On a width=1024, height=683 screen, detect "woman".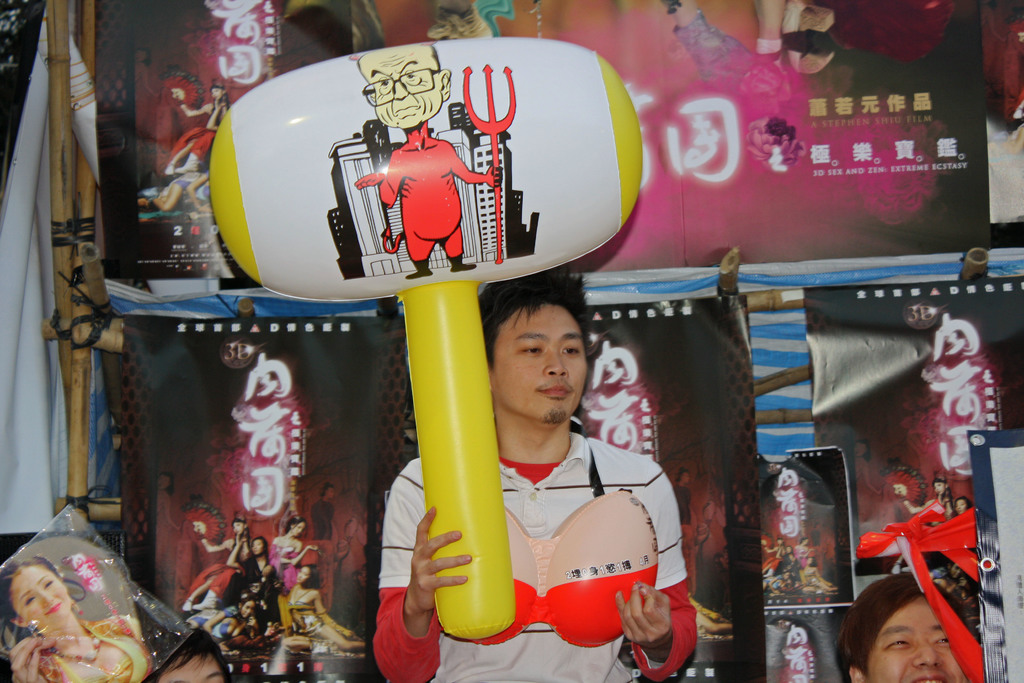
x1=164 y1=86 x2=234 y2=177.
